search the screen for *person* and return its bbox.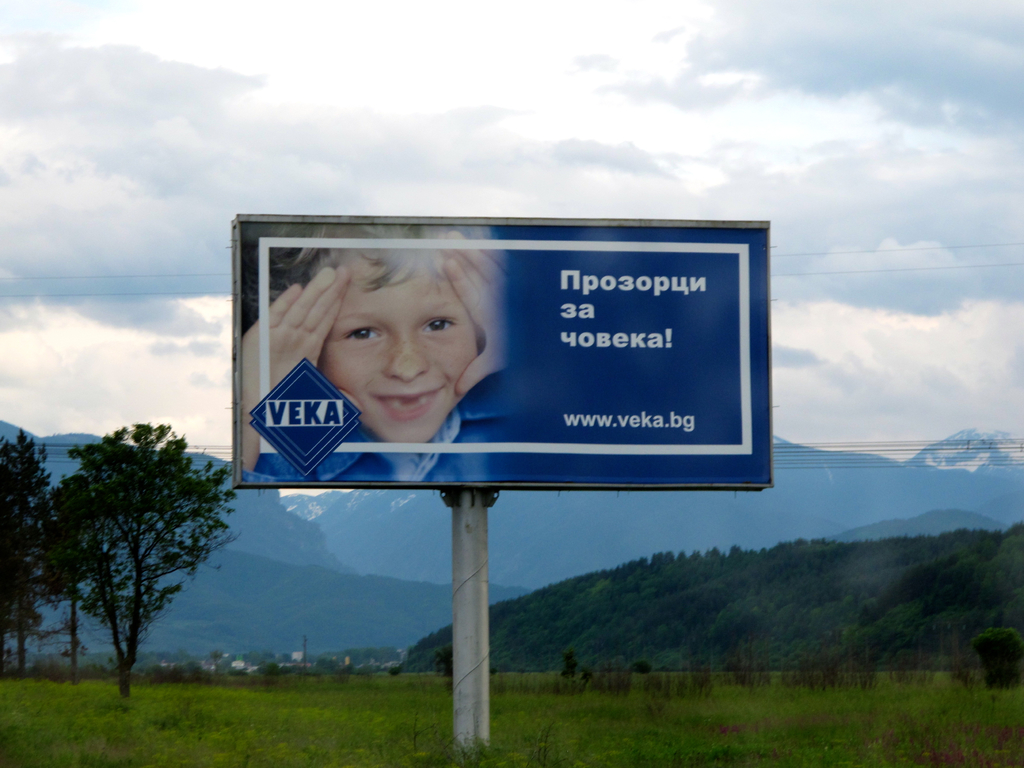
Found: bbox(237, 223, 509, 483).
